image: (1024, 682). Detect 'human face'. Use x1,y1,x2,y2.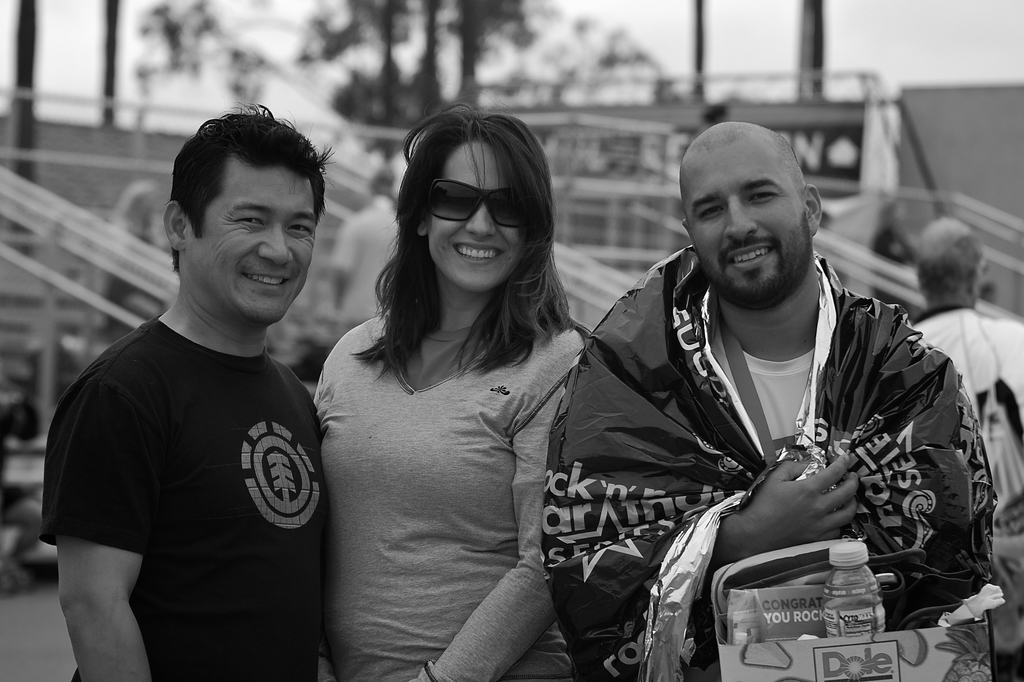
429,141,519,291.
